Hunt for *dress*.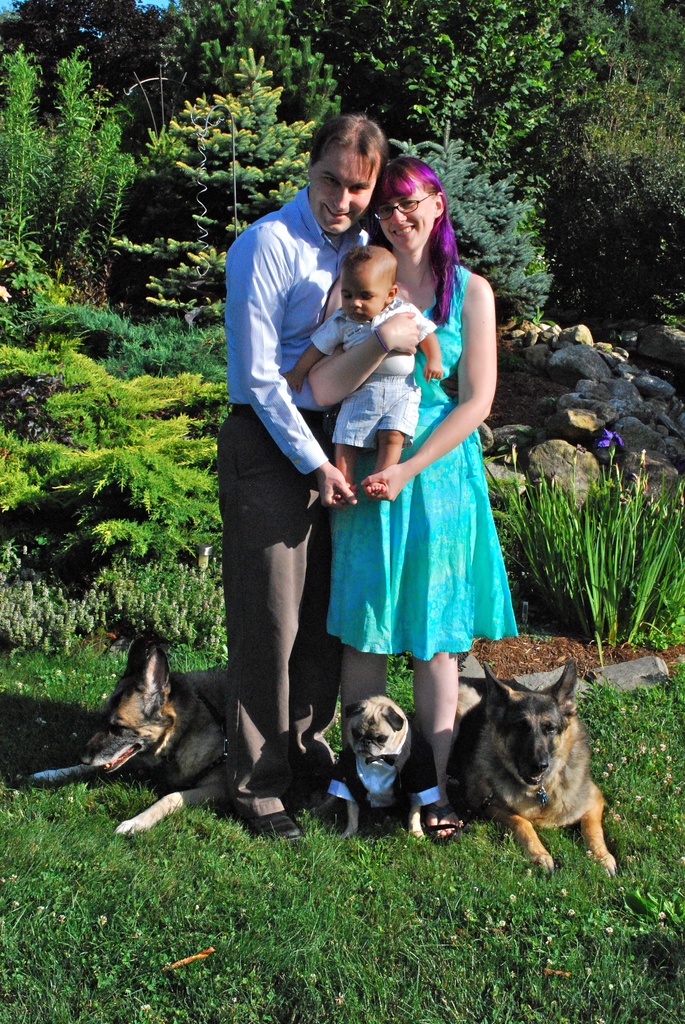
Hunted down at BBox(329, 265, 527, 665).
